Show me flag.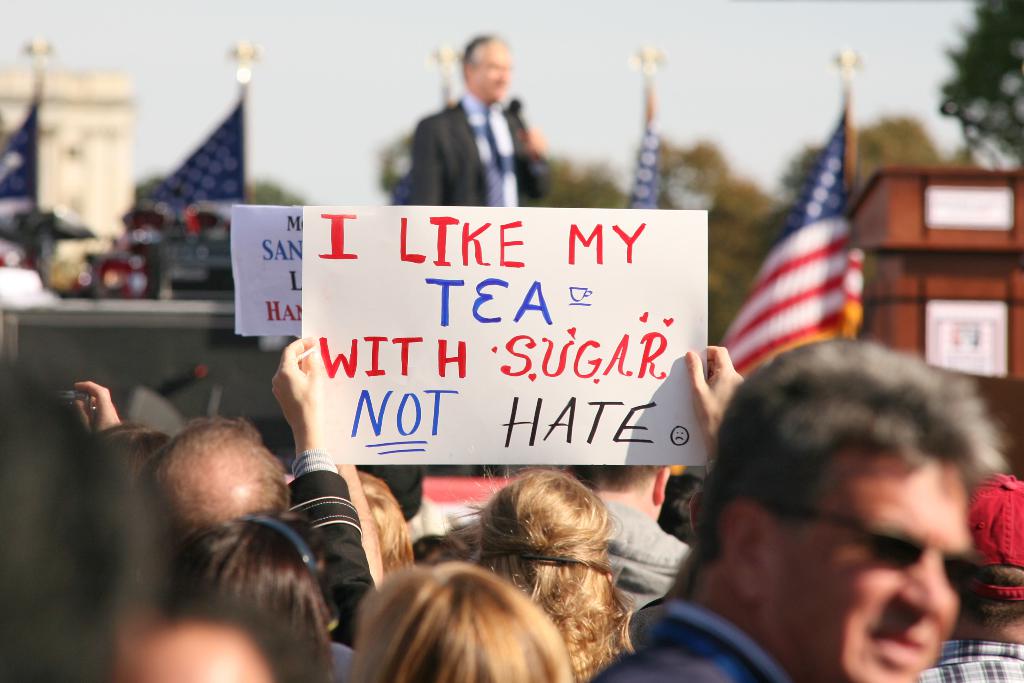
flag is here: left=733, top=125, right=885, bottom=398.
